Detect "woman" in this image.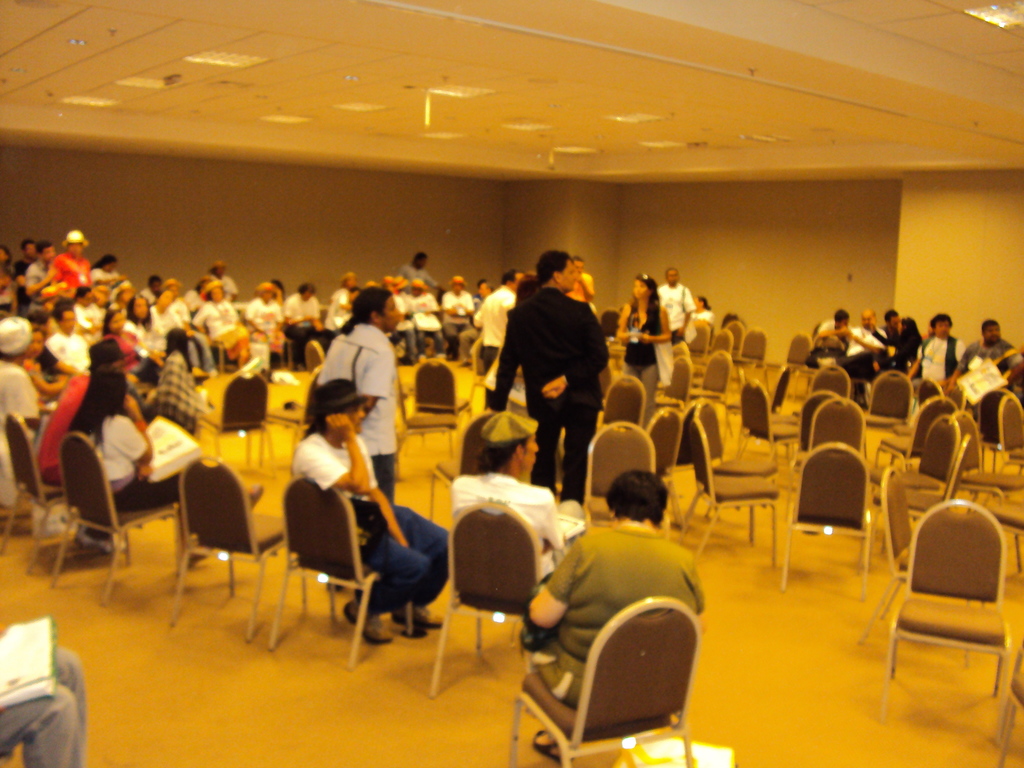
Detection: 521,466,709,767.
